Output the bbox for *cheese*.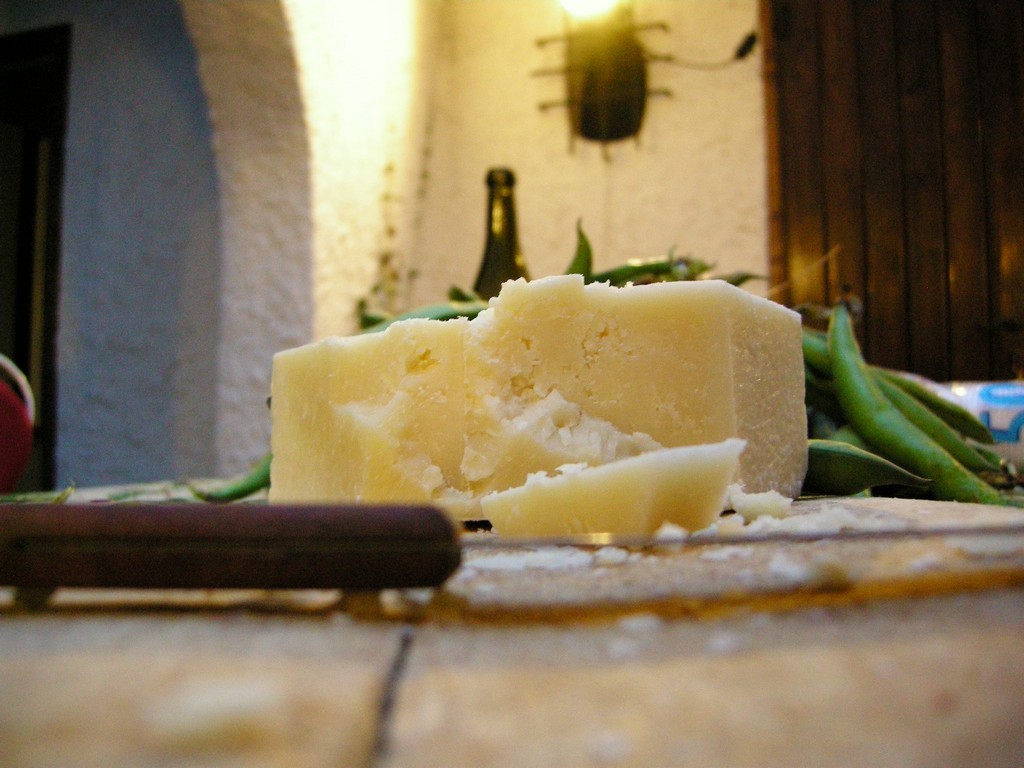
select_region(265, 265, 810, 535).
